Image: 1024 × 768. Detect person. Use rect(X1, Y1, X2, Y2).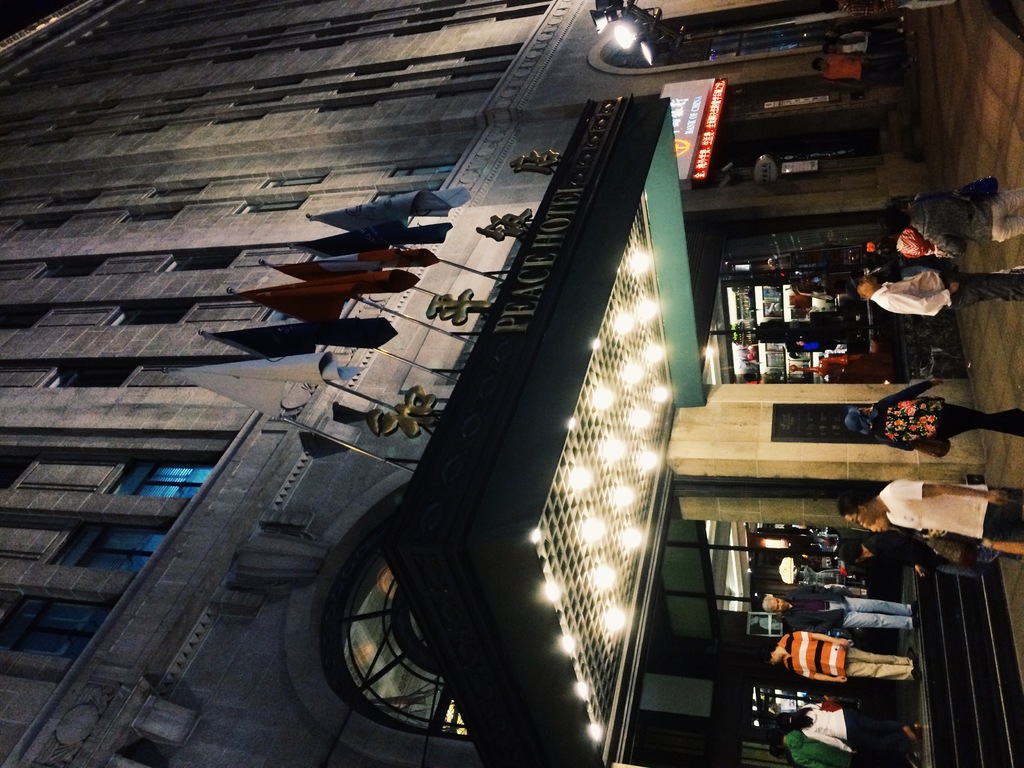
rect(812, 53, 922, 91).
